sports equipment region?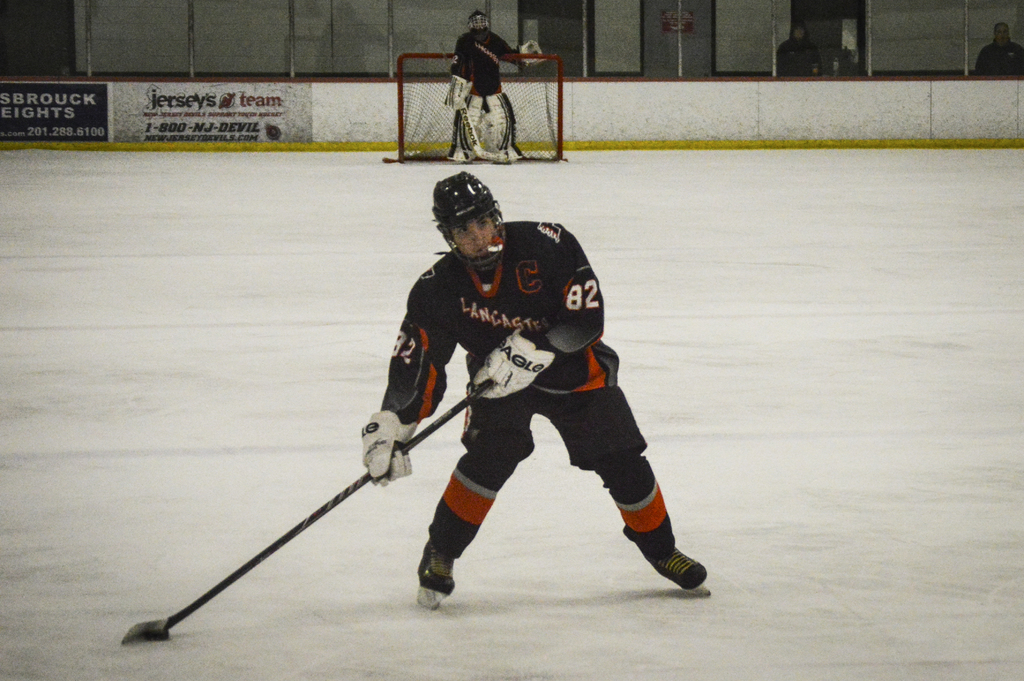
bbox(467, 12, 492, 41)
